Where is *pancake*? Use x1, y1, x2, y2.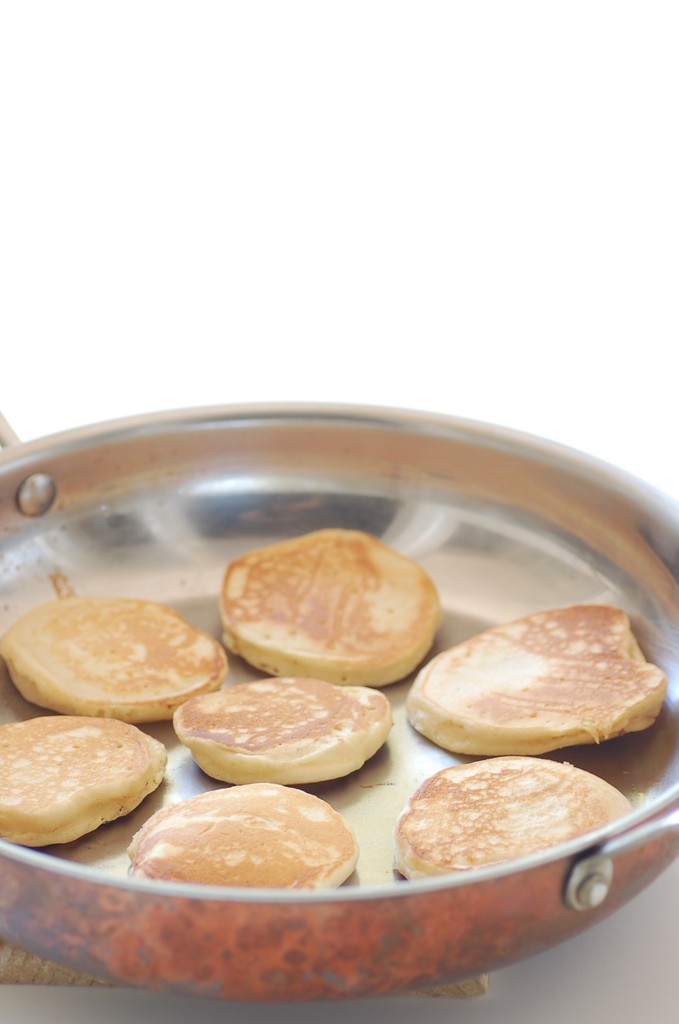
405, 607, 664, 757.
